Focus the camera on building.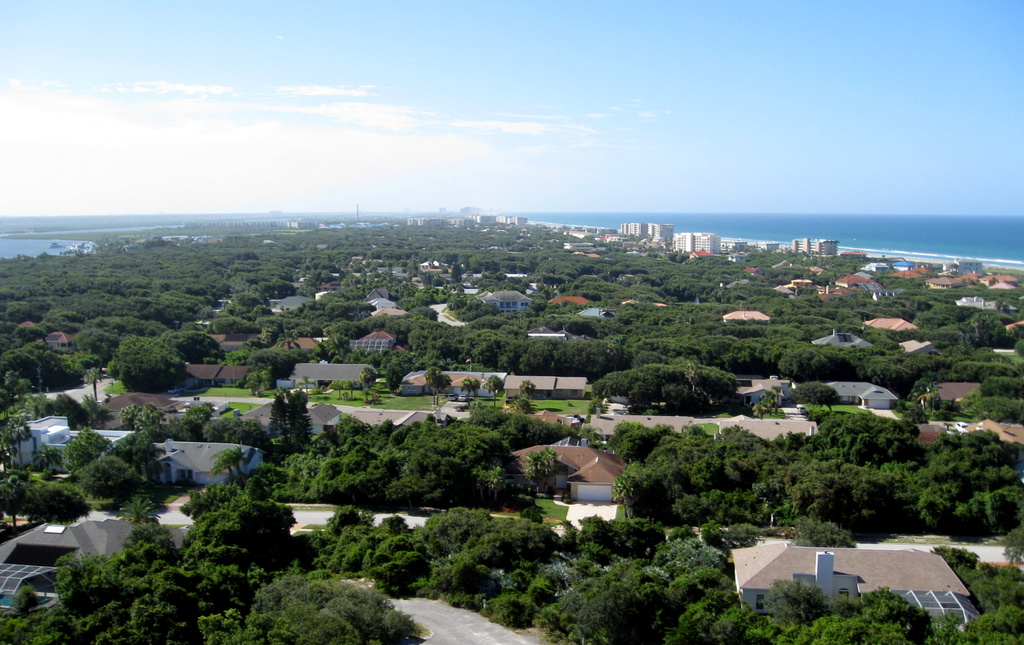
Focus region: detection(792, 239, 837, 256).
